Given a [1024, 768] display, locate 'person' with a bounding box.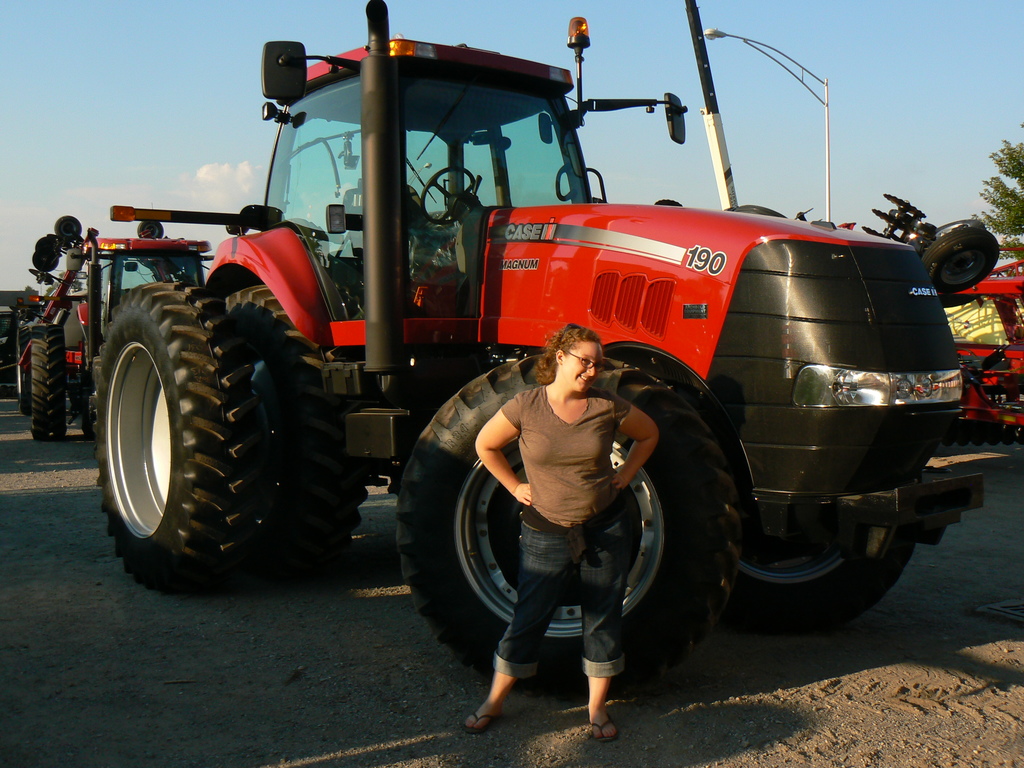
Located: 469,323,661,741.
